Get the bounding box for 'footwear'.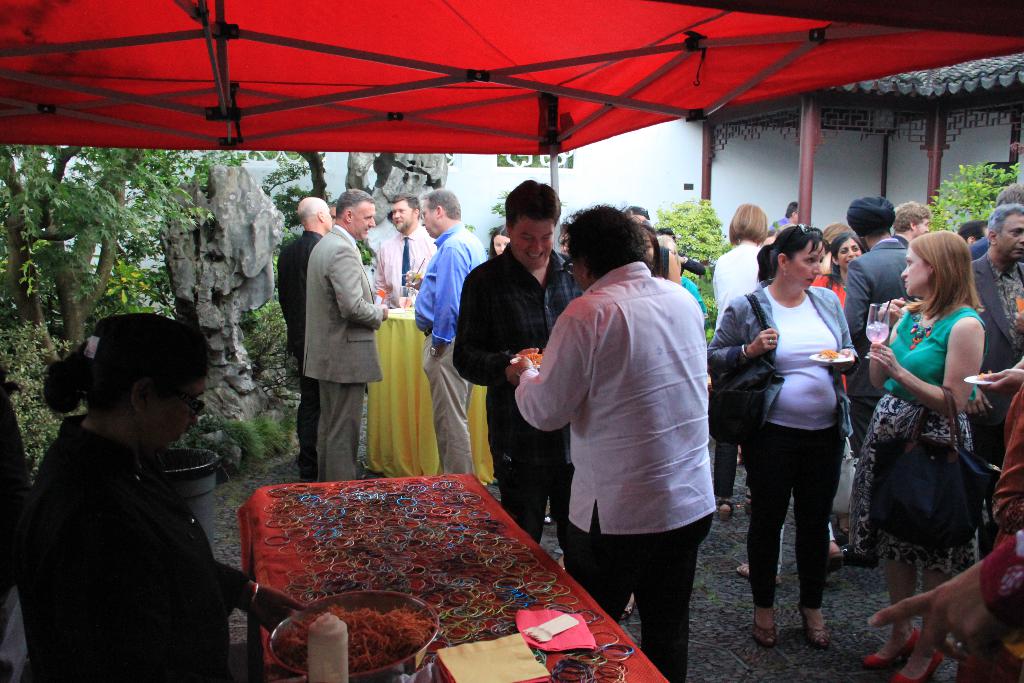
crop(734, 559, 783, 588).
